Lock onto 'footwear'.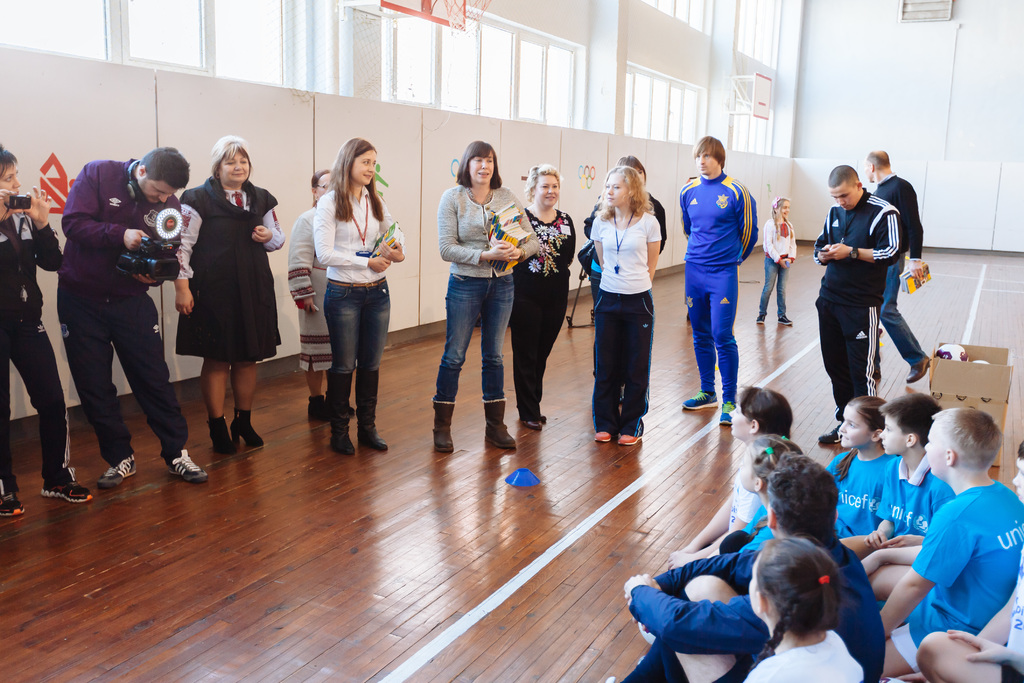
Locked: [170,447,218,489].
